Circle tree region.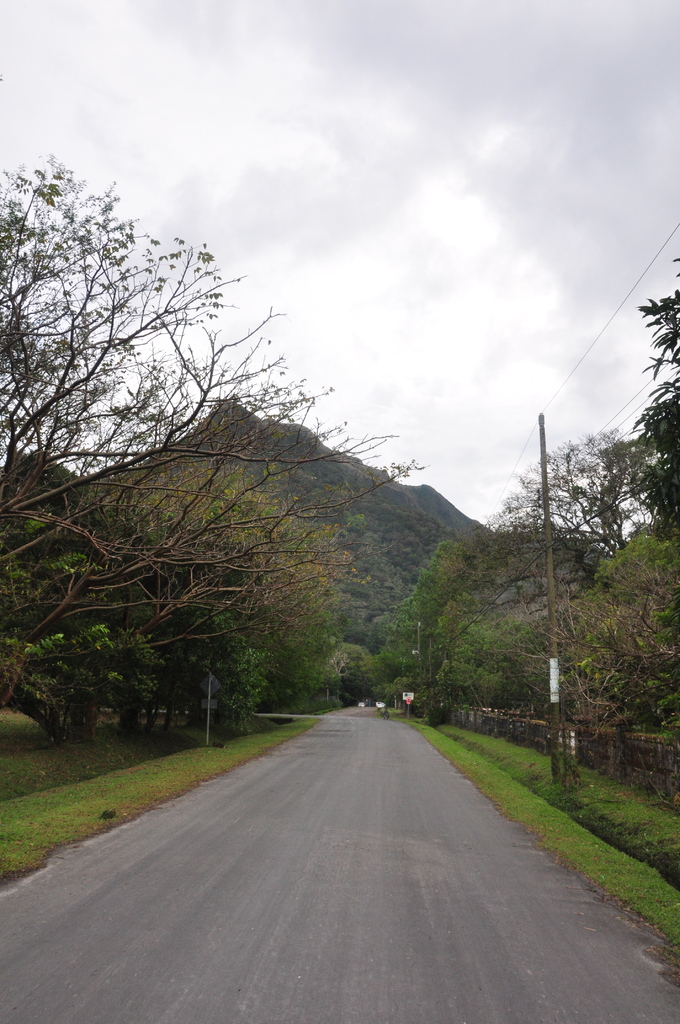
Region: bbox(549, 515, 679, 742).
